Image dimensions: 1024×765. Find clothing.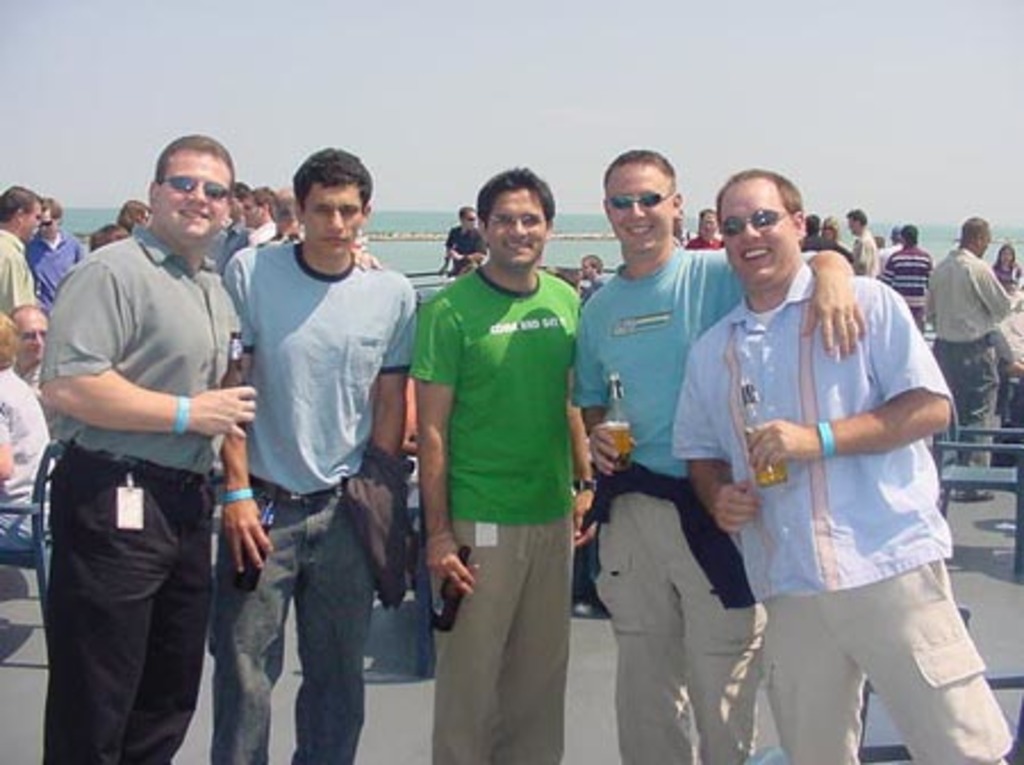
bbox=[671, 264, 958, 608].
